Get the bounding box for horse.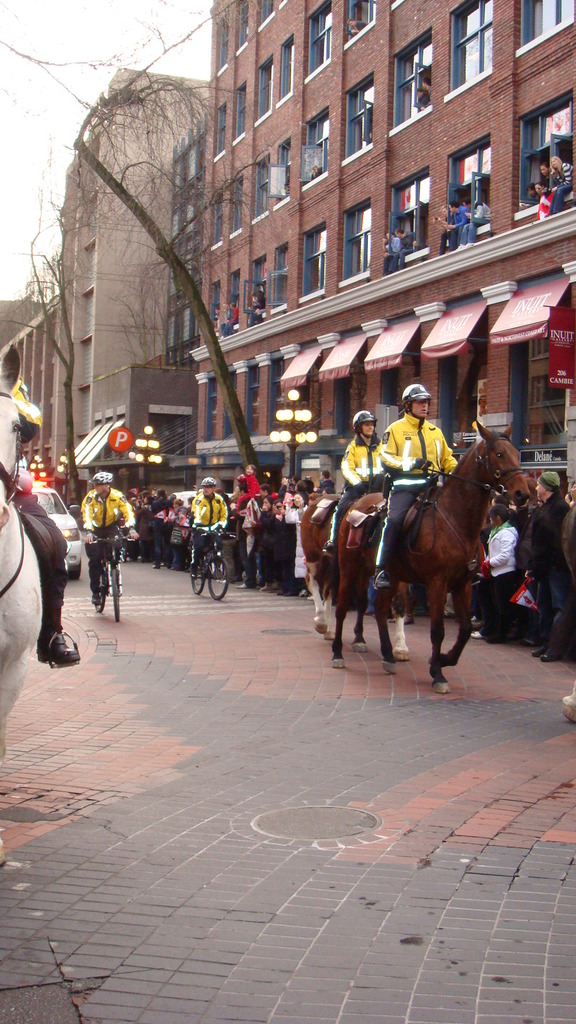
(295, 472, 412, 663).
